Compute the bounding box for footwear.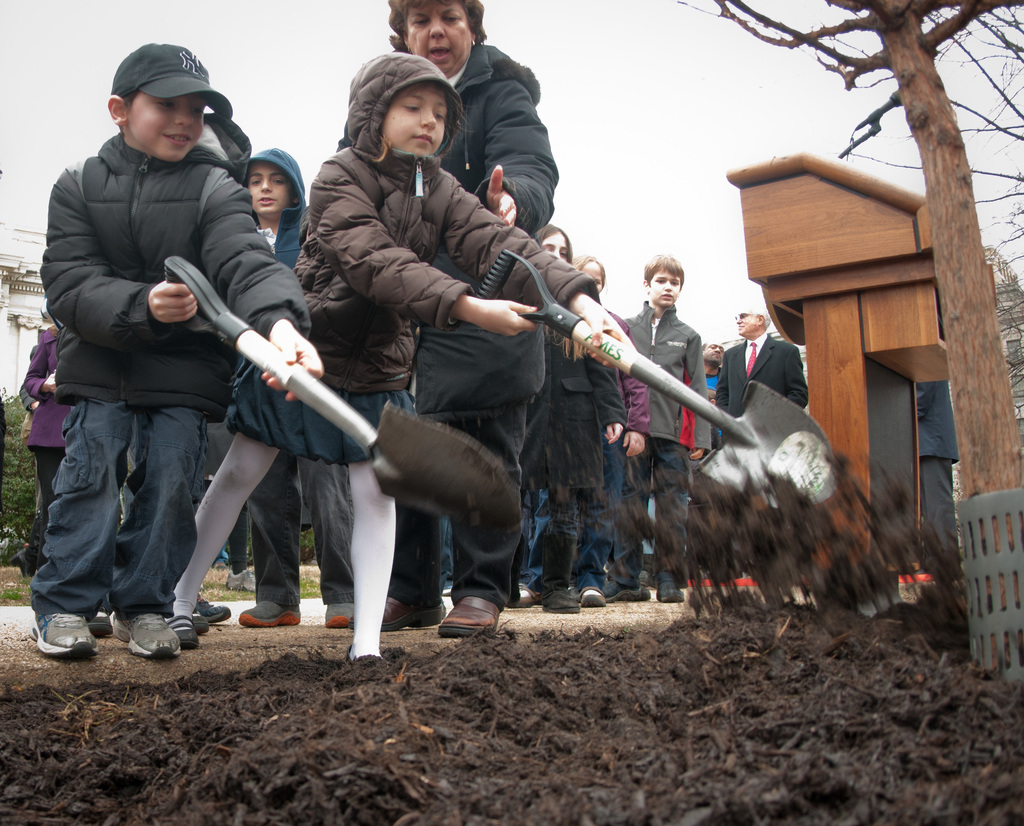
(84, 611, 111, 640).
